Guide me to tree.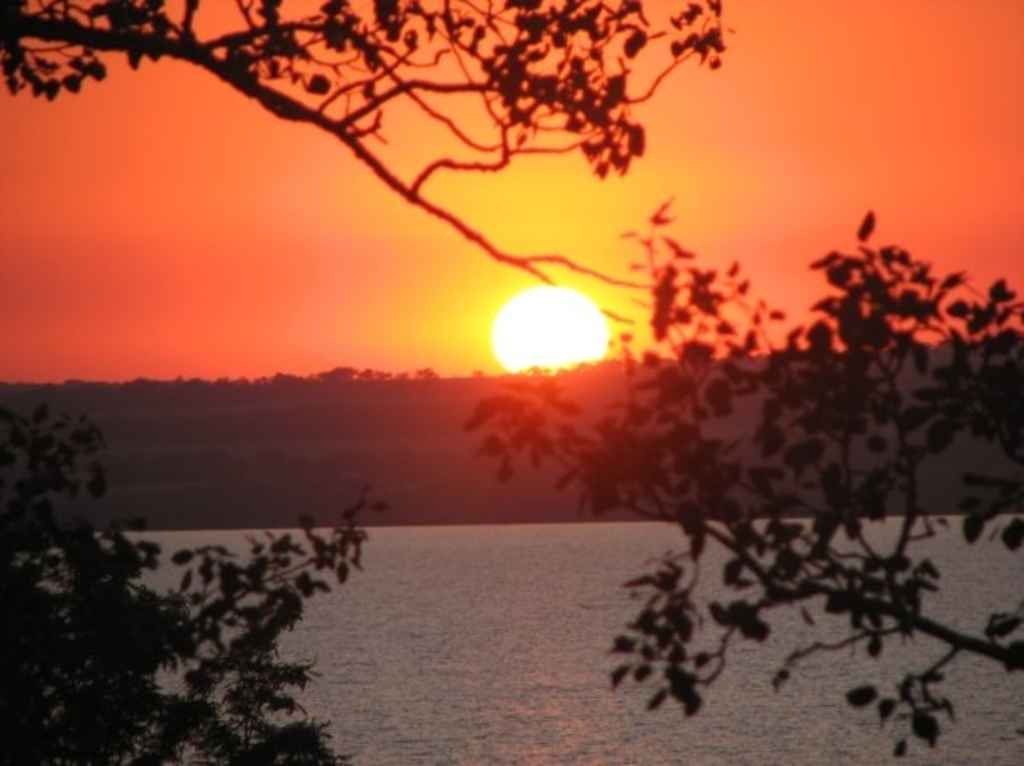
Guidance: detection(436, 217, 1022, 715).
